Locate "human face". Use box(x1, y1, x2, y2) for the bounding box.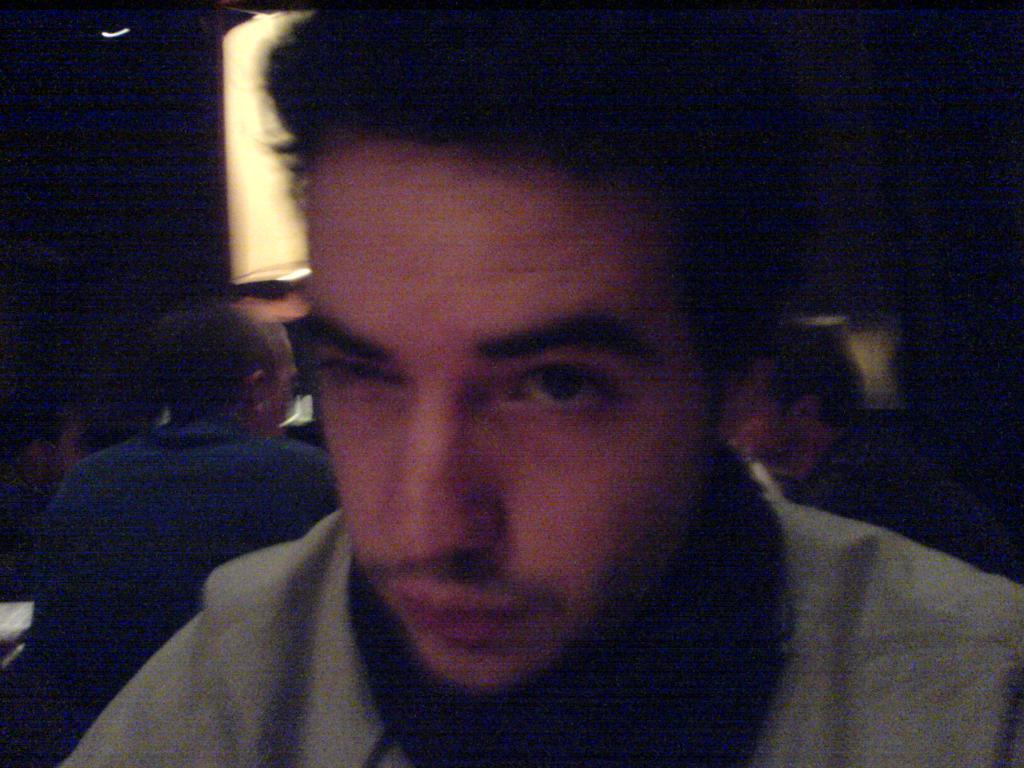
box(739, 373, 796, 455).
